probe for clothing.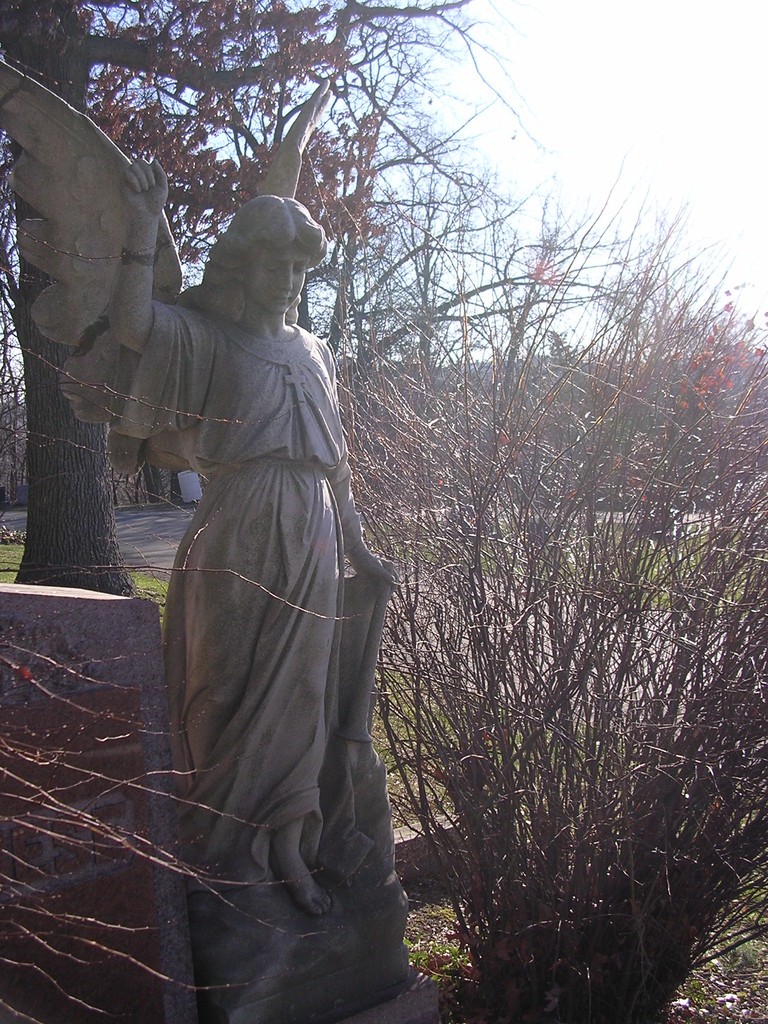
Probe result: l=42, t=119, r=434, b=903.
